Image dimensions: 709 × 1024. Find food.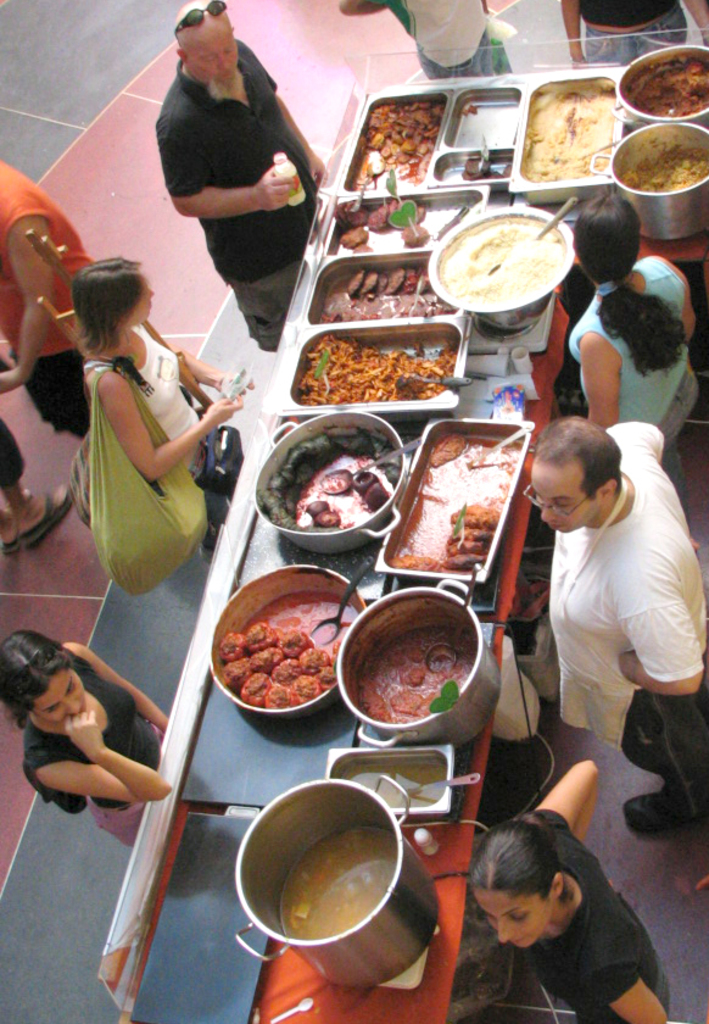
bbox=(465, 98, 479, 117).
